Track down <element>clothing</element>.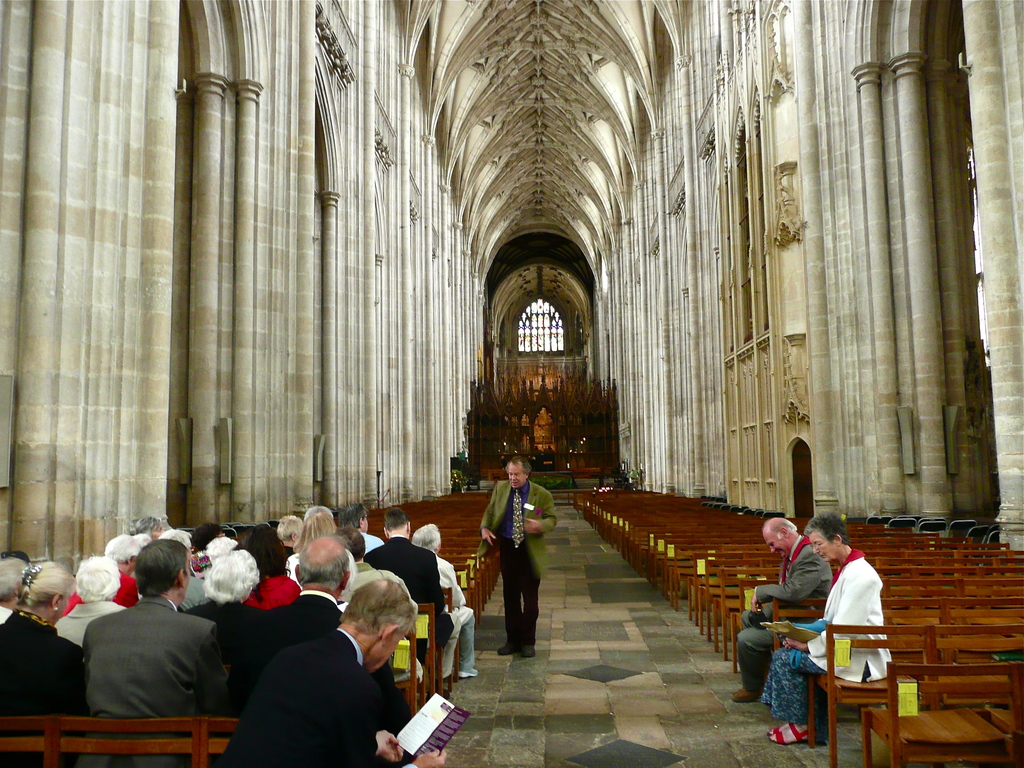
Tracked to select_region(220, 626, 412, 767).
